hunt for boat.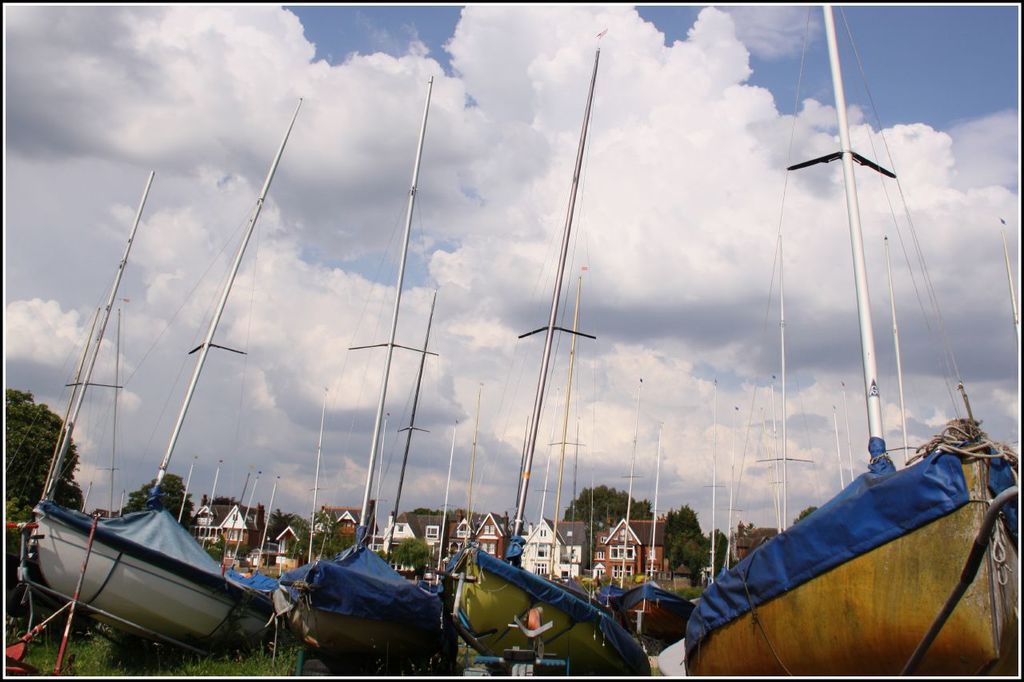
Hunted down at select_region(24, 134, 315, 681).
